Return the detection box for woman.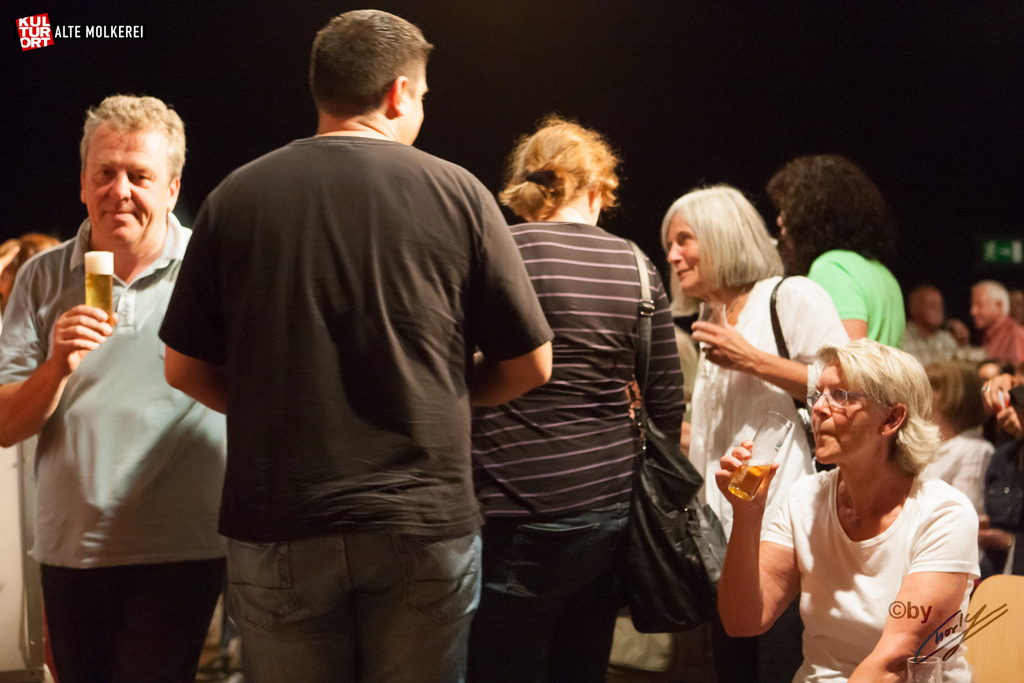
<box>474,104,691,682</box>.
